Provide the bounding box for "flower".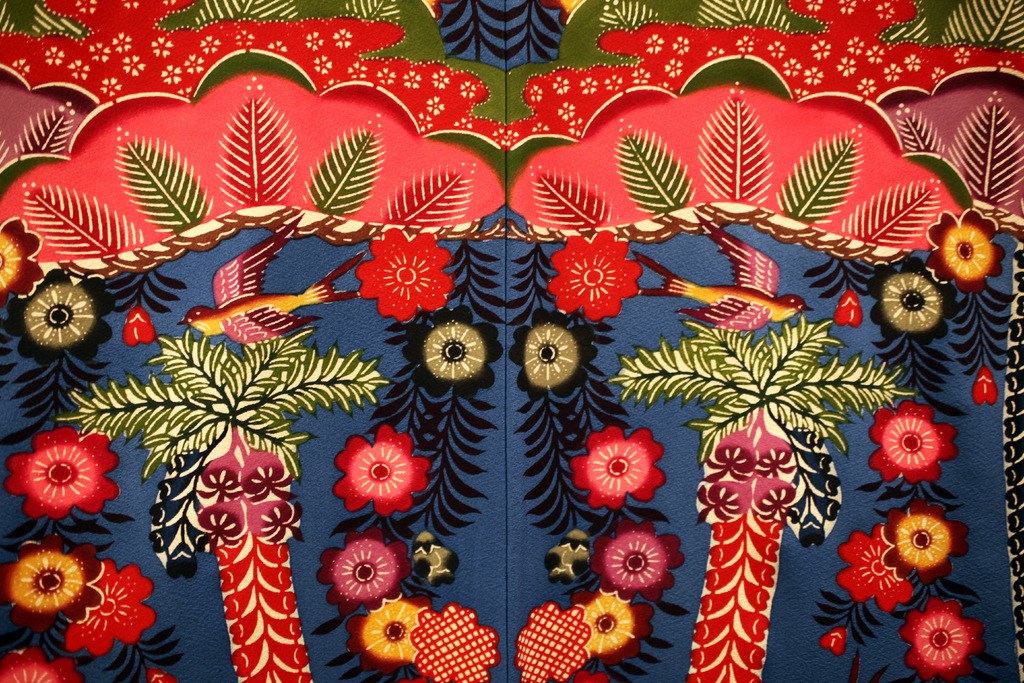
crop(410, 600, 499, 682).
